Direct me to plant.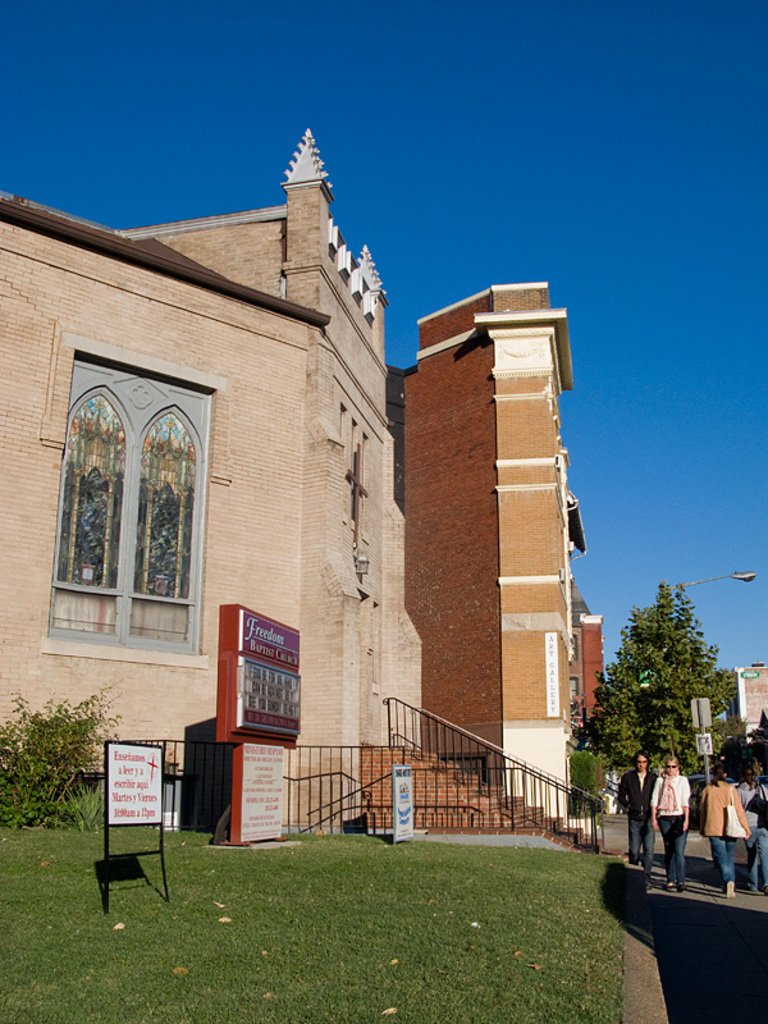
Direction: rect(0, 820, 645, 1023).
